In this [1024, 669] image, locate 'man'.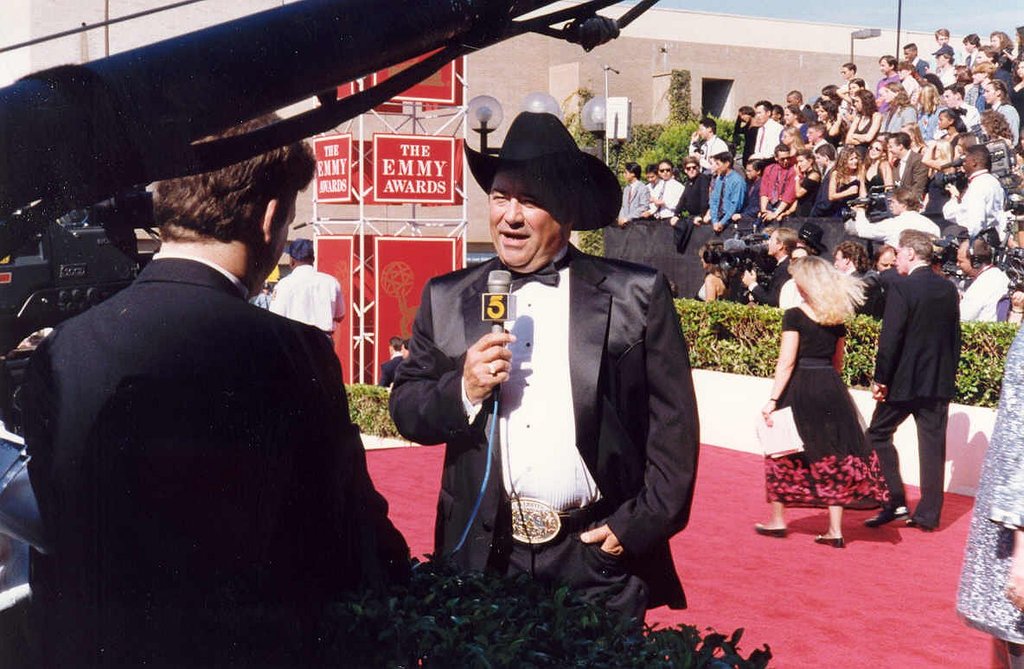
Bounding box: x1=984, y1=77, x2=1023, y2=146.
